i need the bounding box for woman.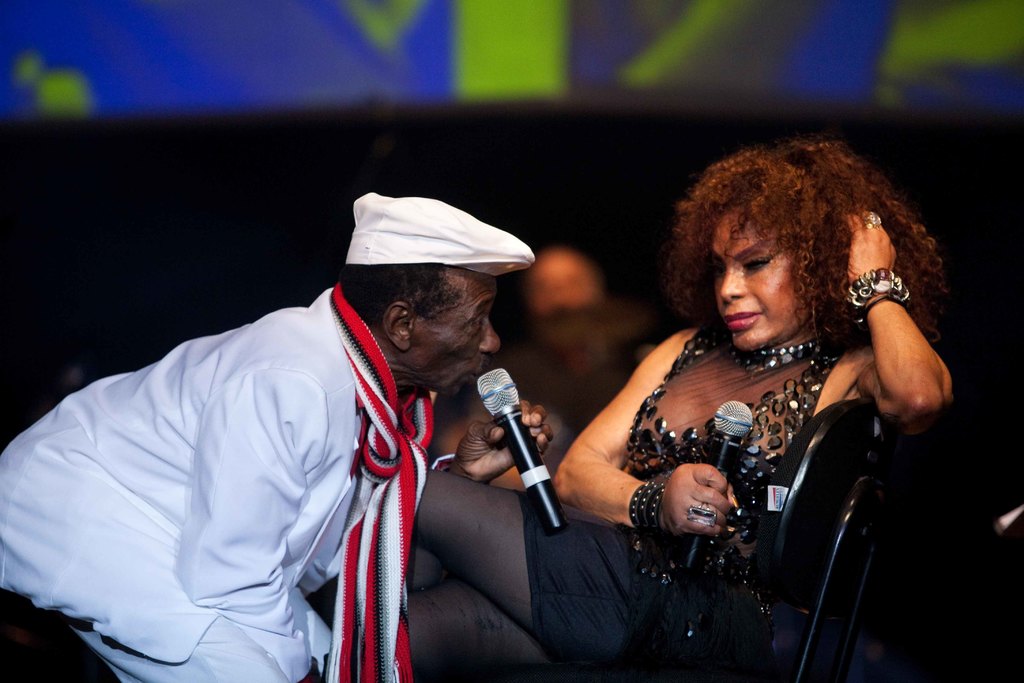
Here it is: <region>509, 117, 947, 673</region>.
